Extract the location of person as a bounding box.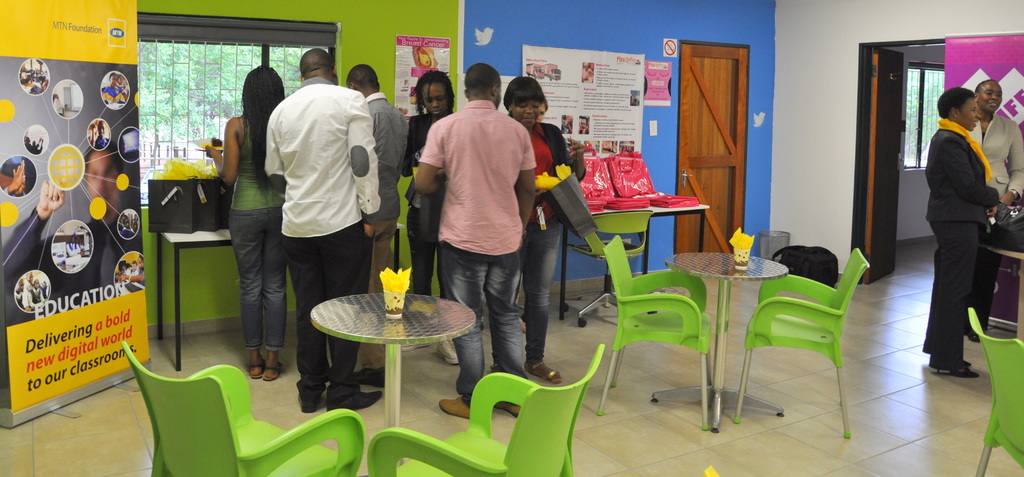
(left=973, top=78, right=1023, bottom=212).
